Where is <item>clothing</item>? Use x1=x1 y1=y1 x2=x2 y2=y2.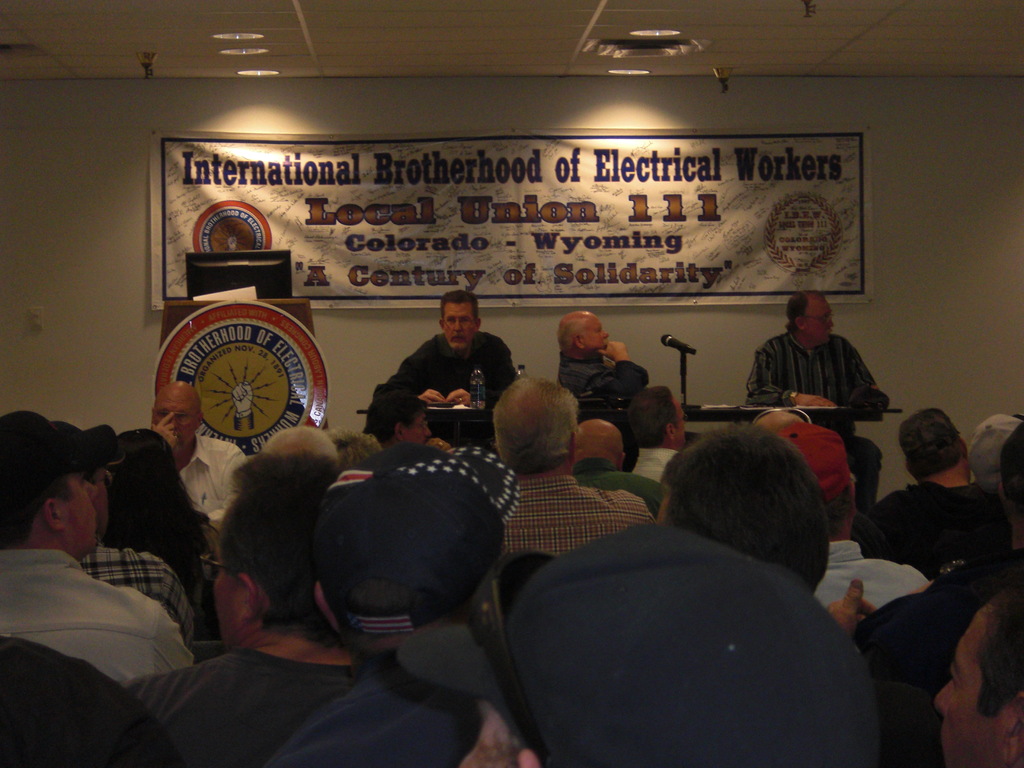
x1=120 y1=643 x2=374 y2=767.
